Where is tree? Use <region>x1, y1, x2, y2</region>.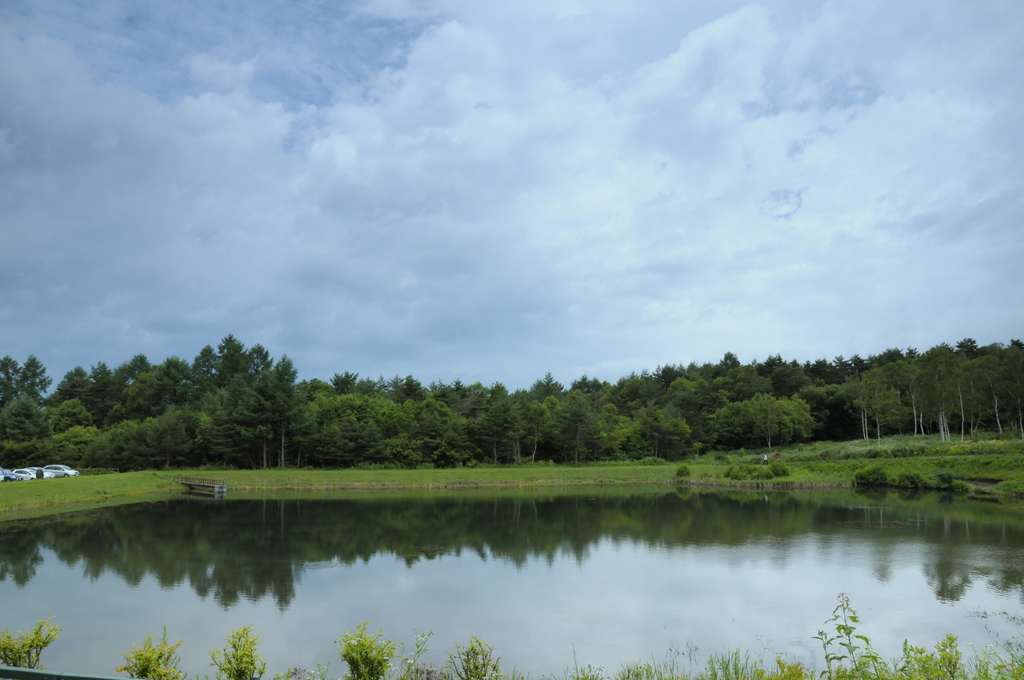
<region>37, 368, 98, 446</region>.
